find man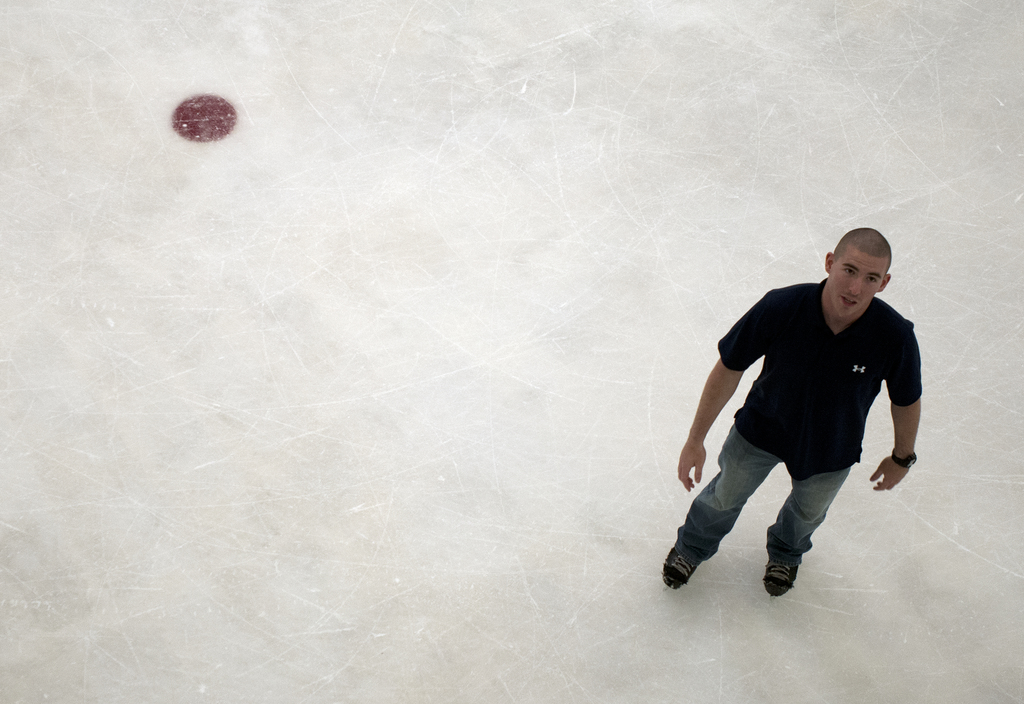
[680, 227, 943, 607]
